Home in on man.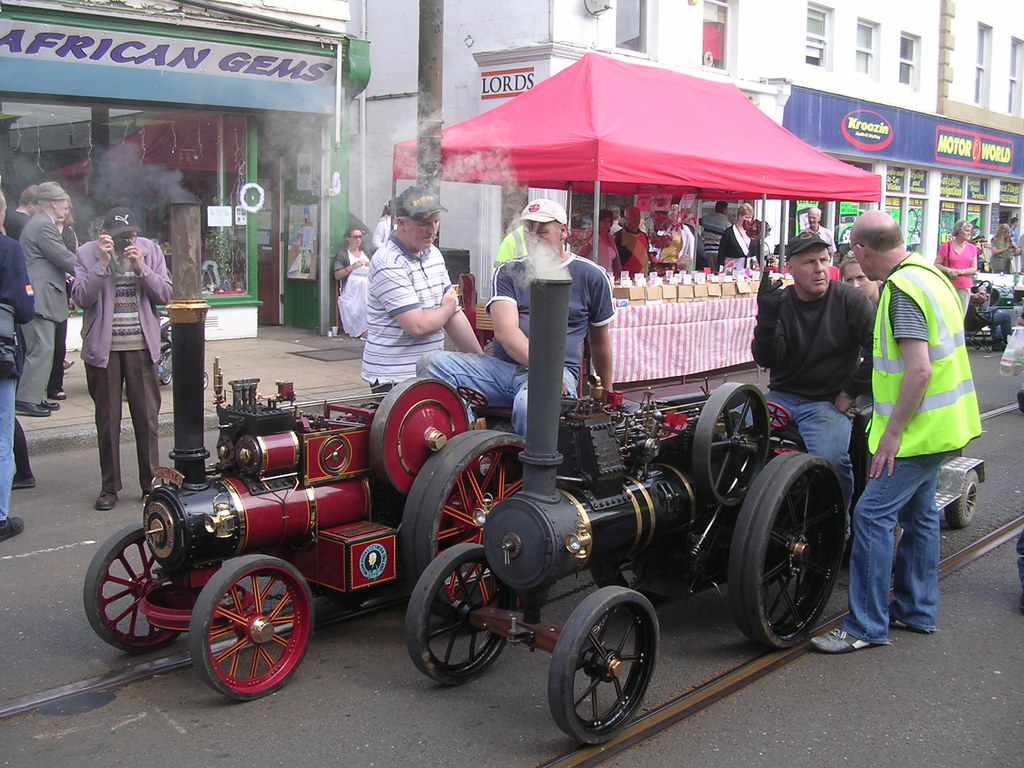
Homed in at detection(744, 230, 886, 556).
